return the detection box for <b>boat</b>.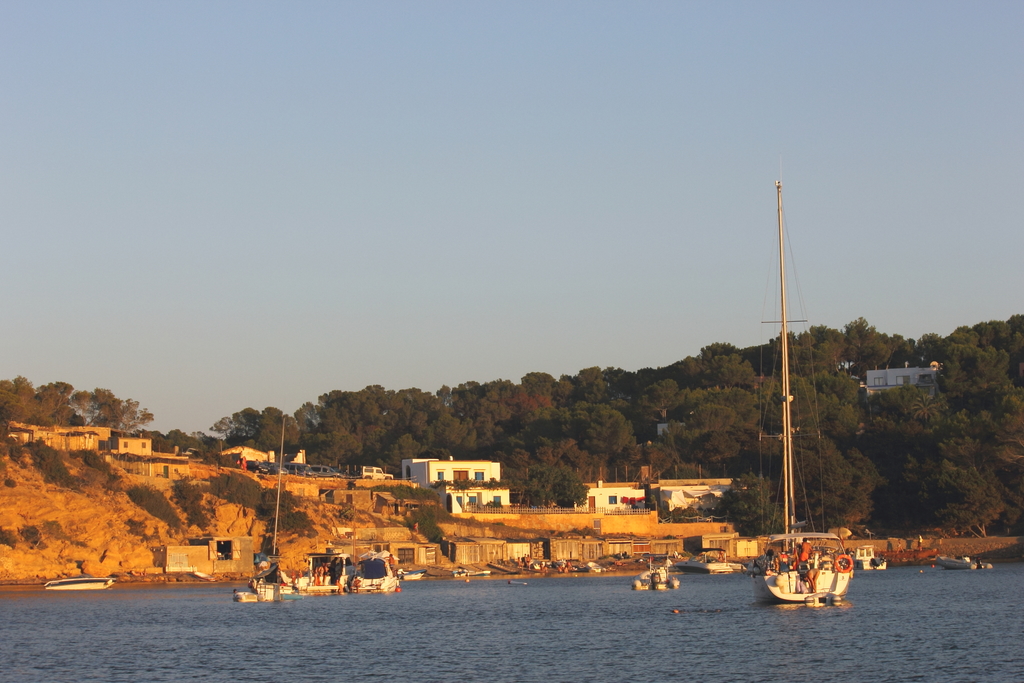
<box>44,576,115,589</box>.
